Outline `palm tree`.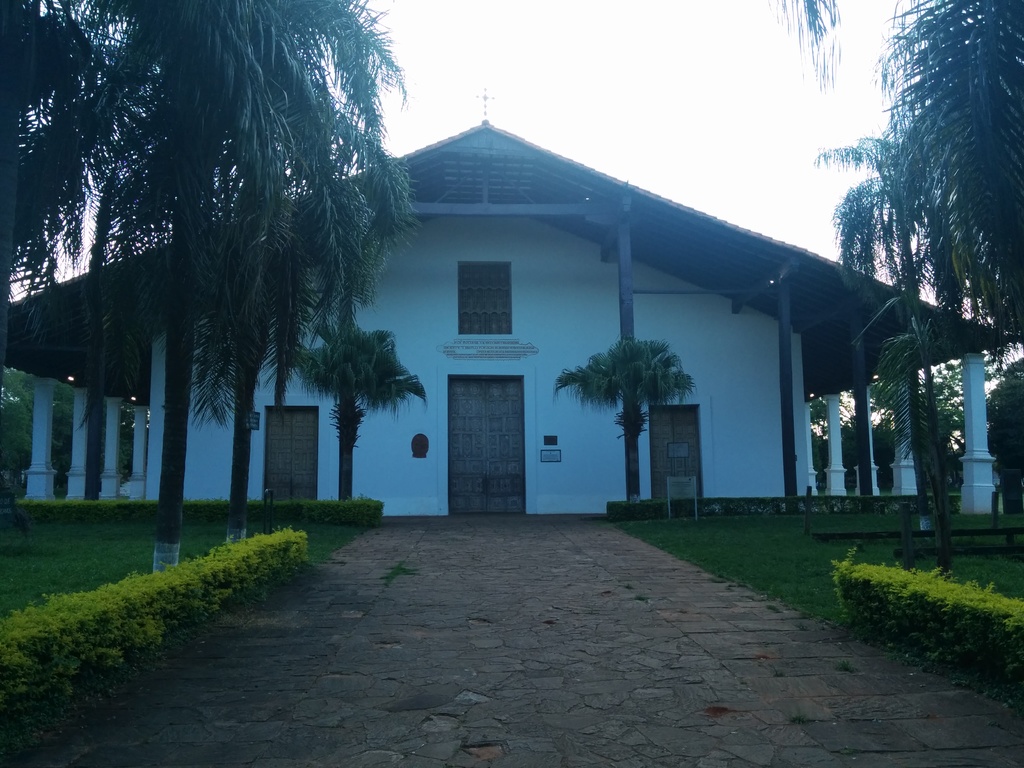
Outline: [856,286,940,509].
